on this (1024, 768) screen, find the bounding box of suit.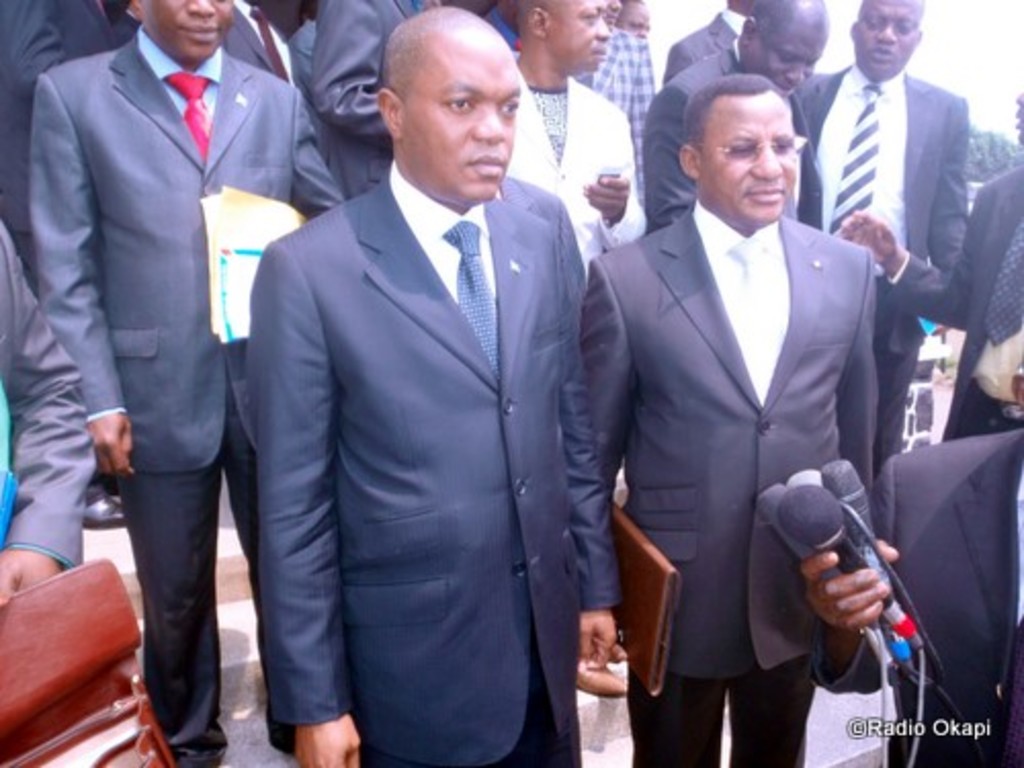
Bounding box: bbox=[25, 0, 303, 713].
